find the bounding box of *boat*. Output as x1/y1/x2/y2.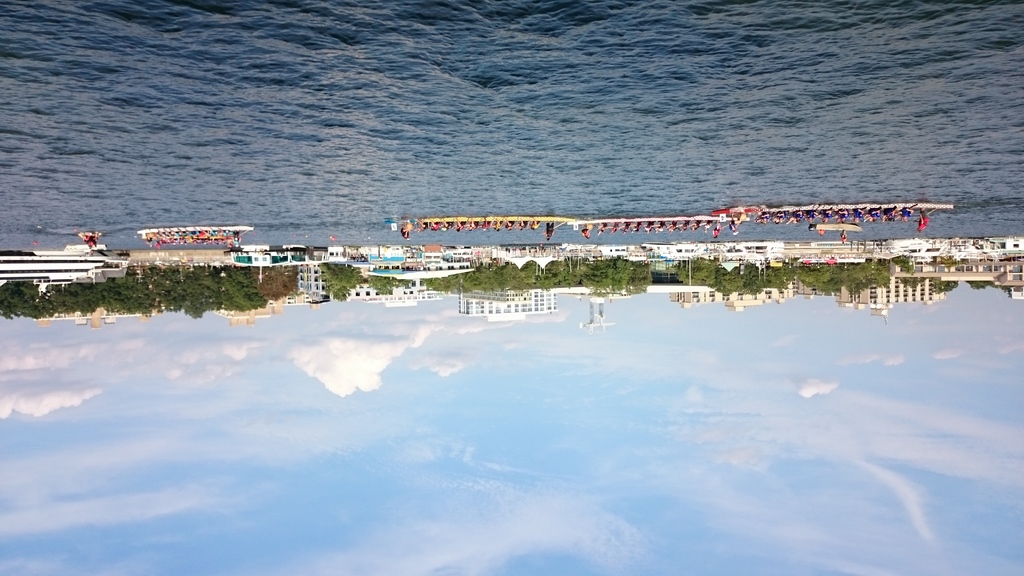
138/224/251/236.
